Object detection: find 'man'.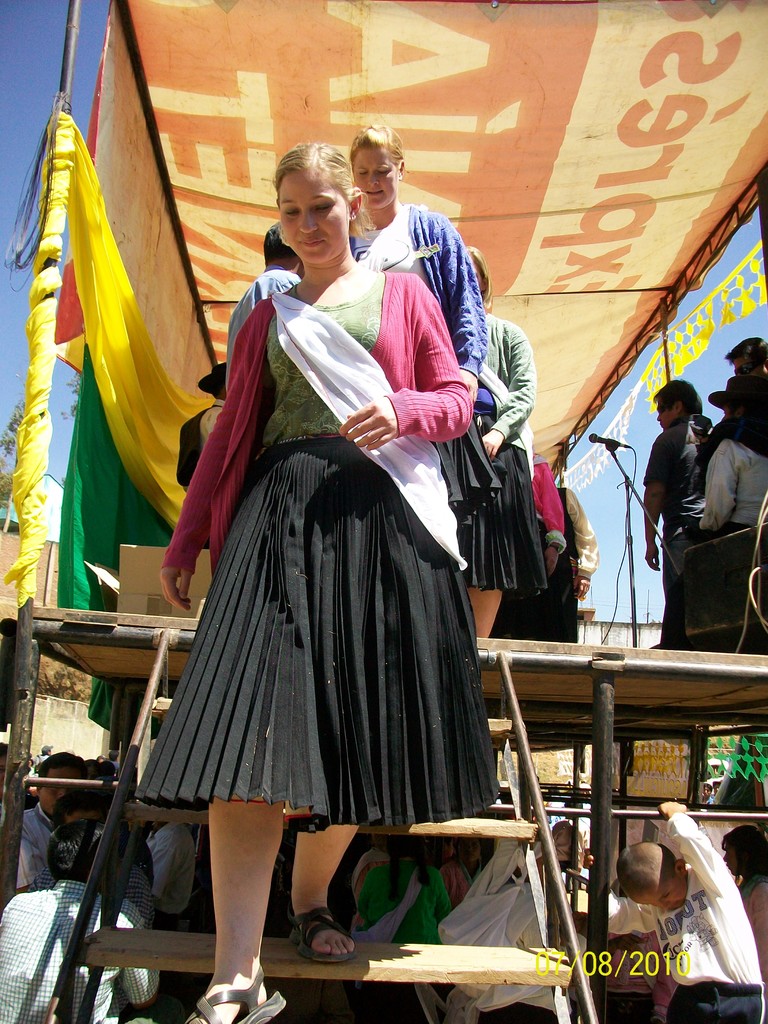
l=16, t=751, r=90, b=888.
